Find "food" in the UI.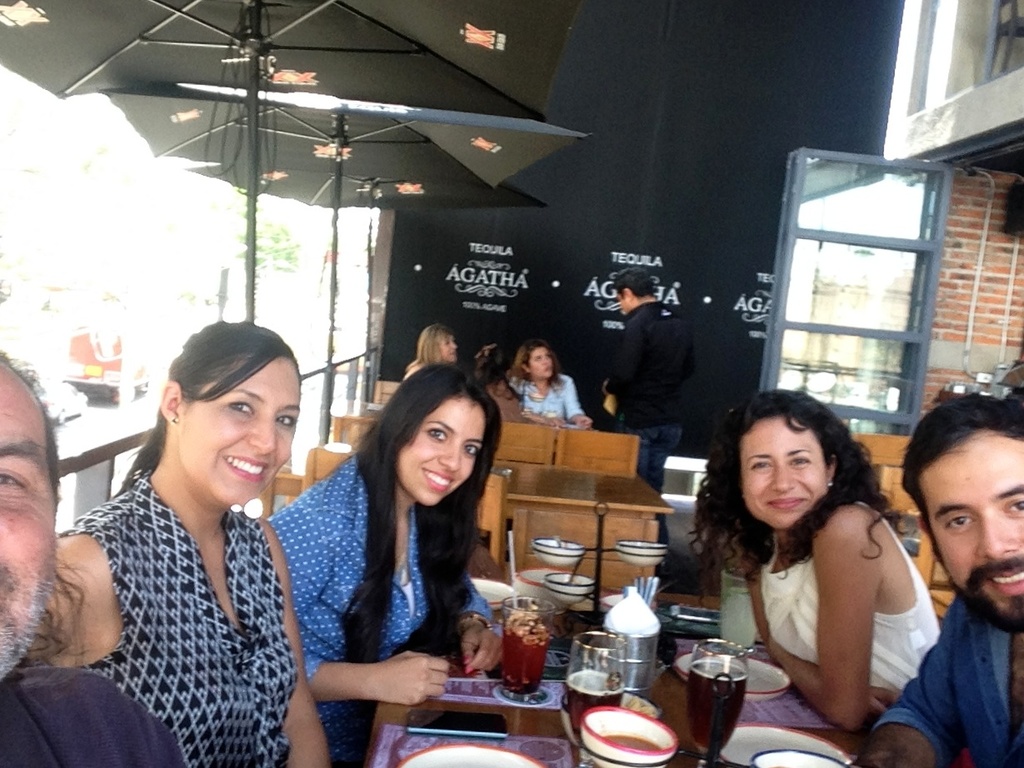
UI element at left=610, top=729, right=660, bottom=760.
